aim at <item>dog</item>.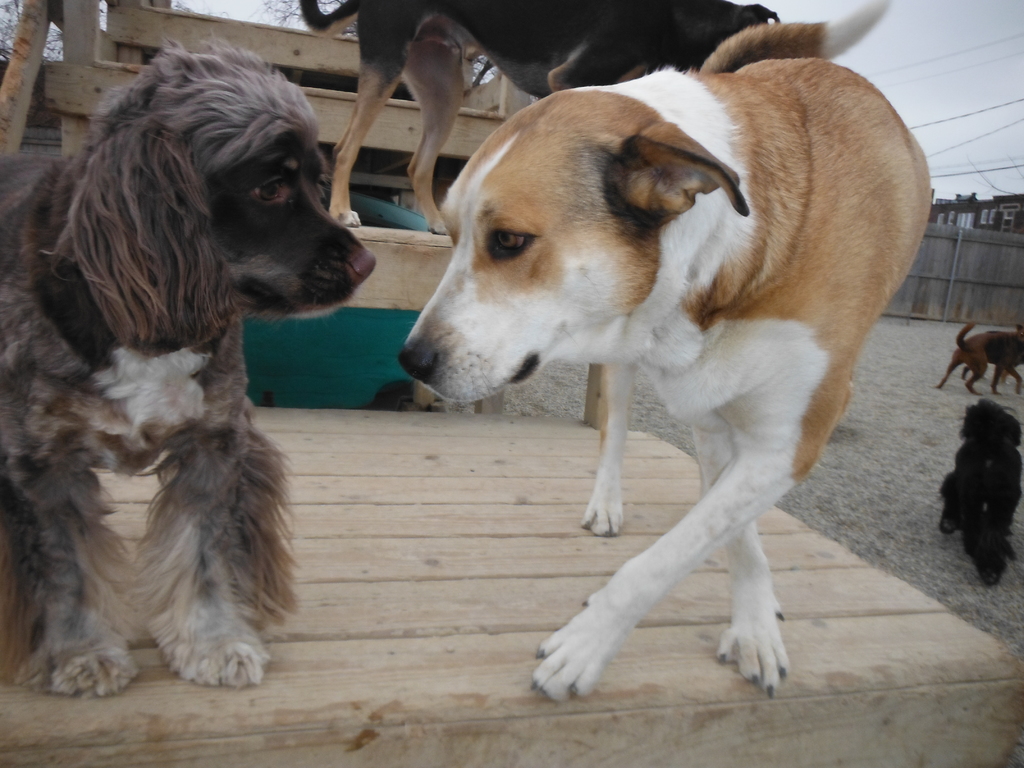
Aimed at BBox(297, 0, 781, 236).
